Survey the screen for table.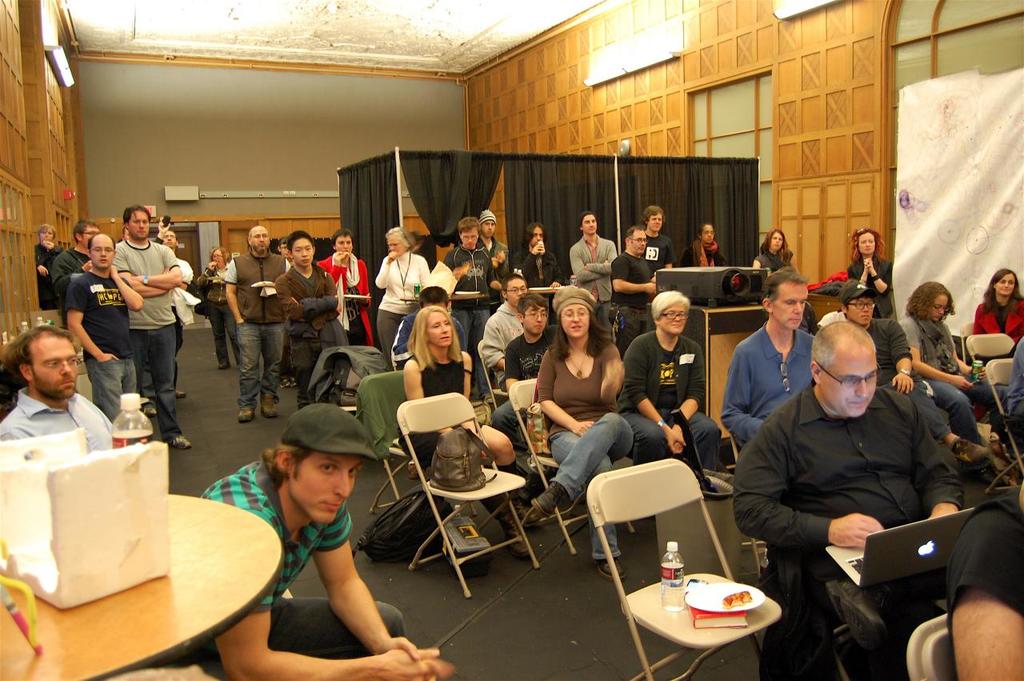
Survey found: region(0, 439, 300, 679).
